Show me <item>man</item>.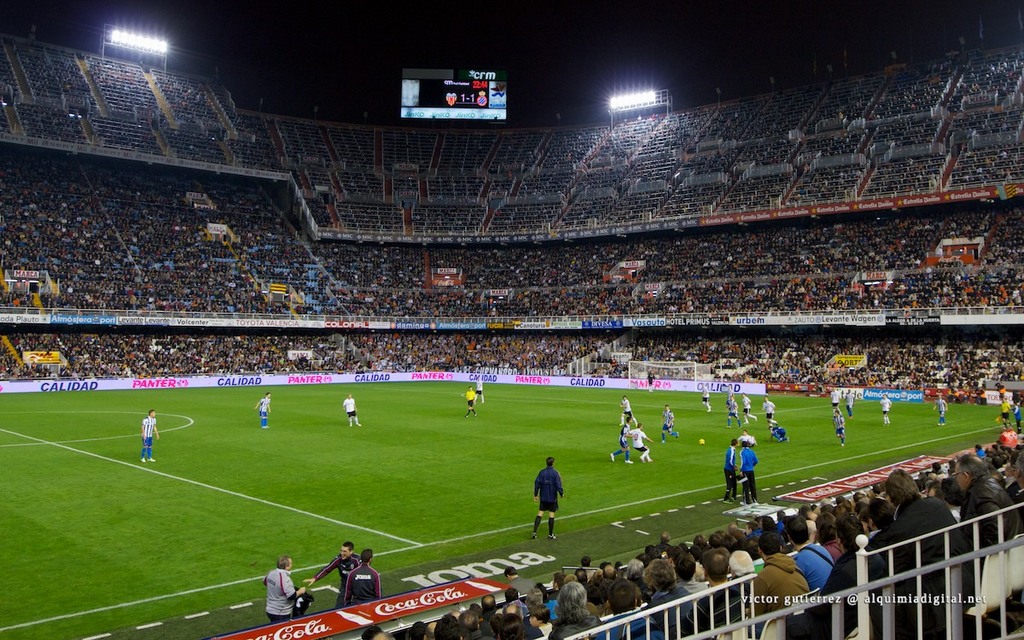
<item>man</item> is here: BBox(142, 407, 160, 464).
